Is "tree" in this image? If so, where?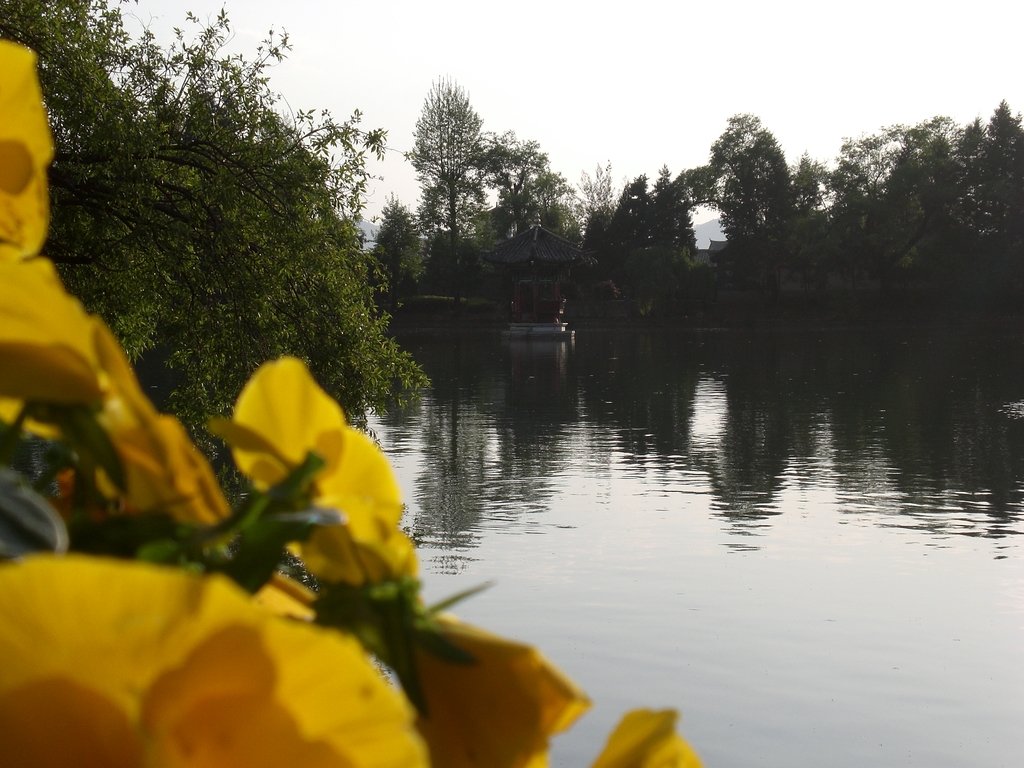
Yes, at crop(578, 151, 622, 257).
